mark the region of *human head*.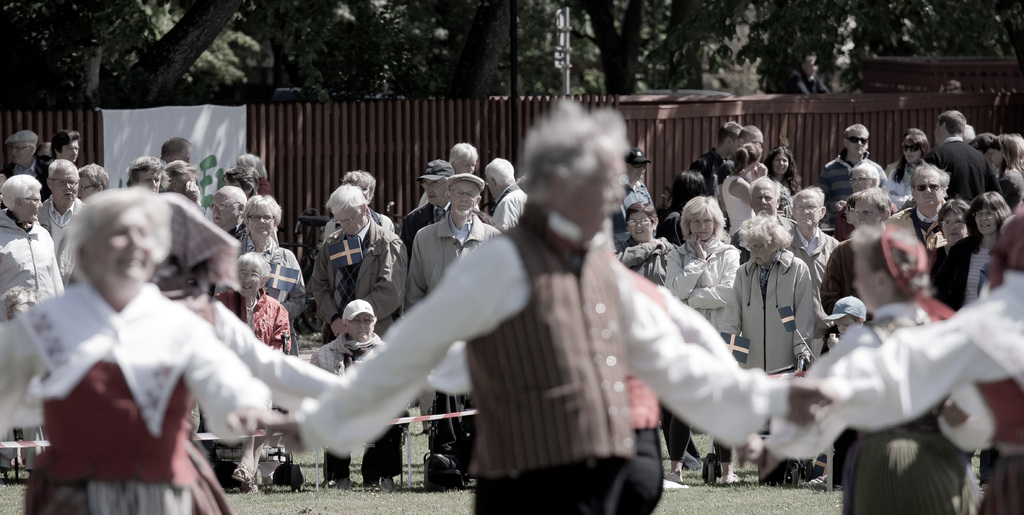
Region: rect(741, 143, 764, 179).
